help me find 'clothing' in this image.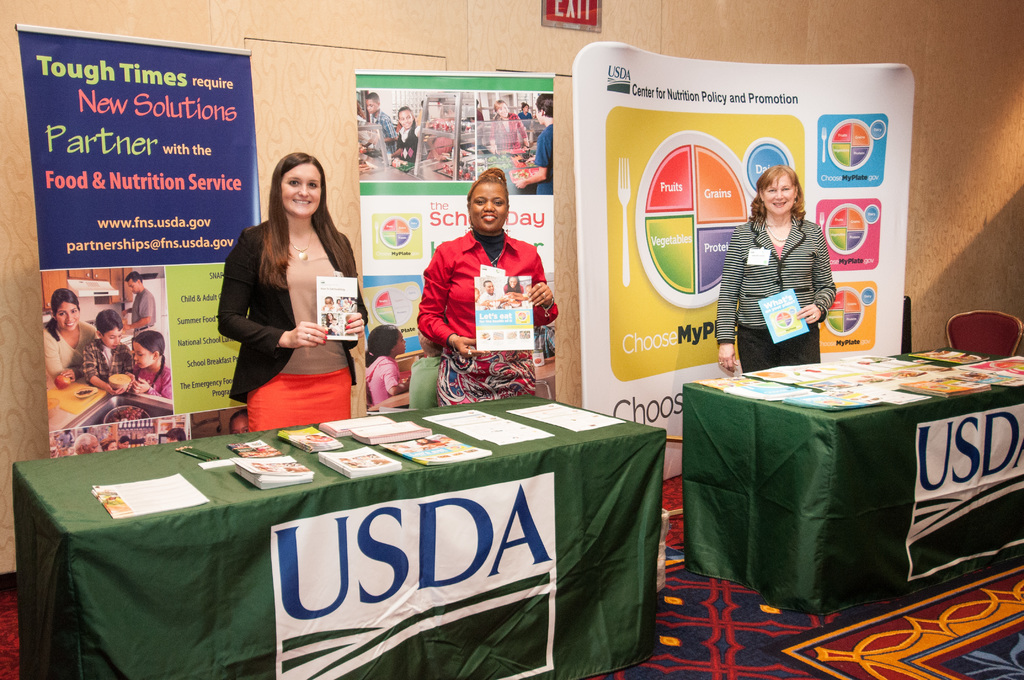
Found it: rect(44, 320, 88, 374).
